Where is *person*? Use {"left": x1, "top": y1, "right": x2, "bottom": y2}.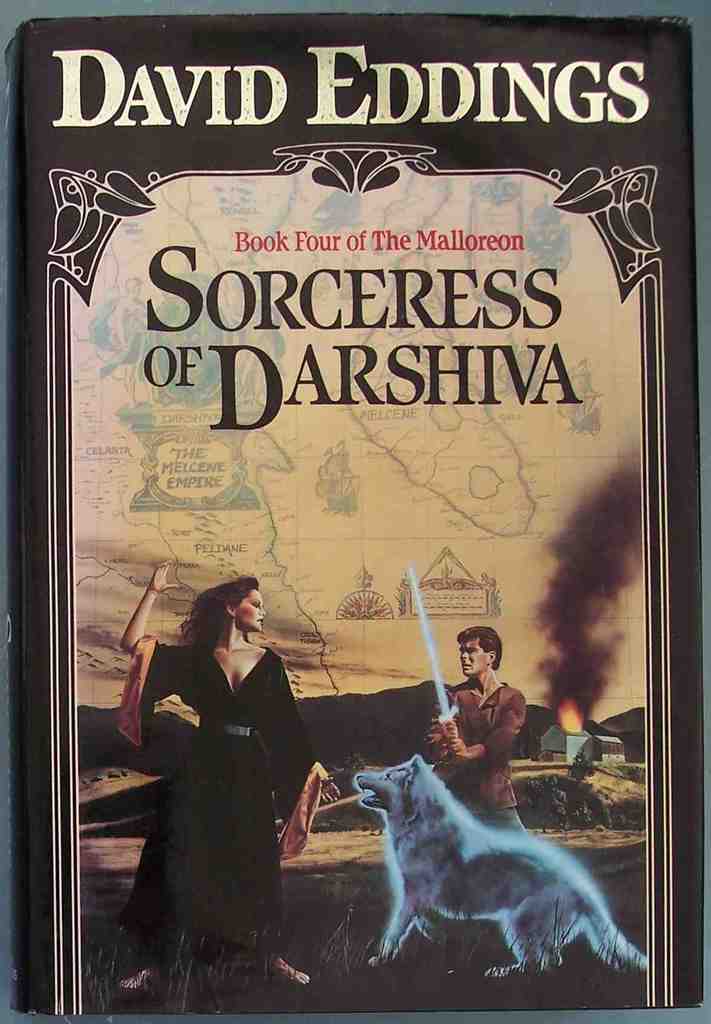
{"left": 121, "top": 562, "right": 339, "bottom": 989}.
